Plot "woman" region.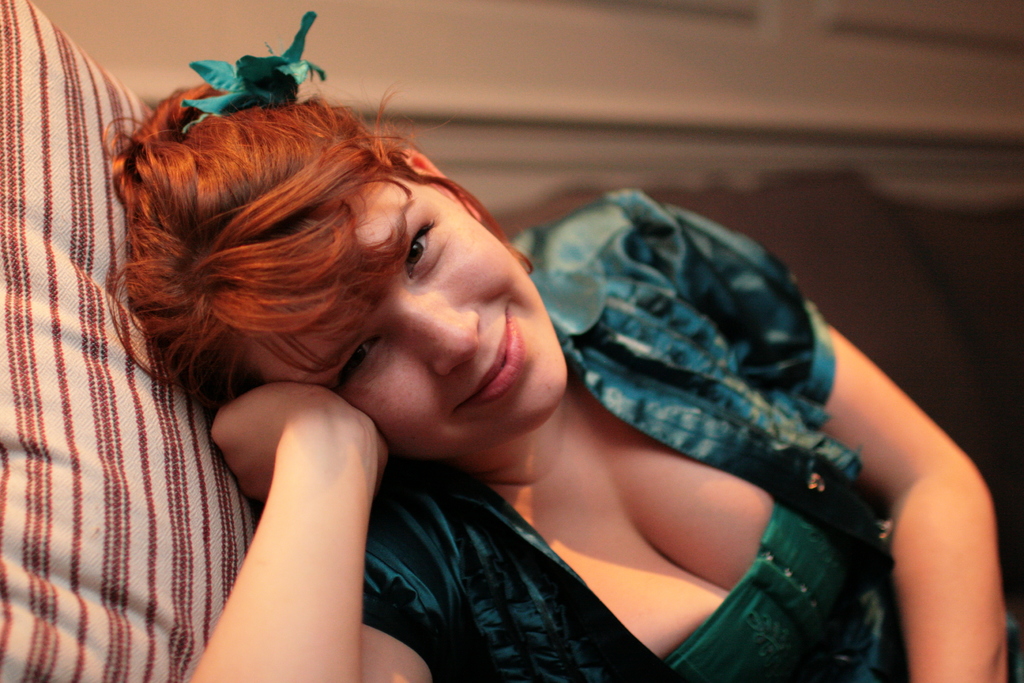
Plotted at rect(95, 58, 1023, 682).
